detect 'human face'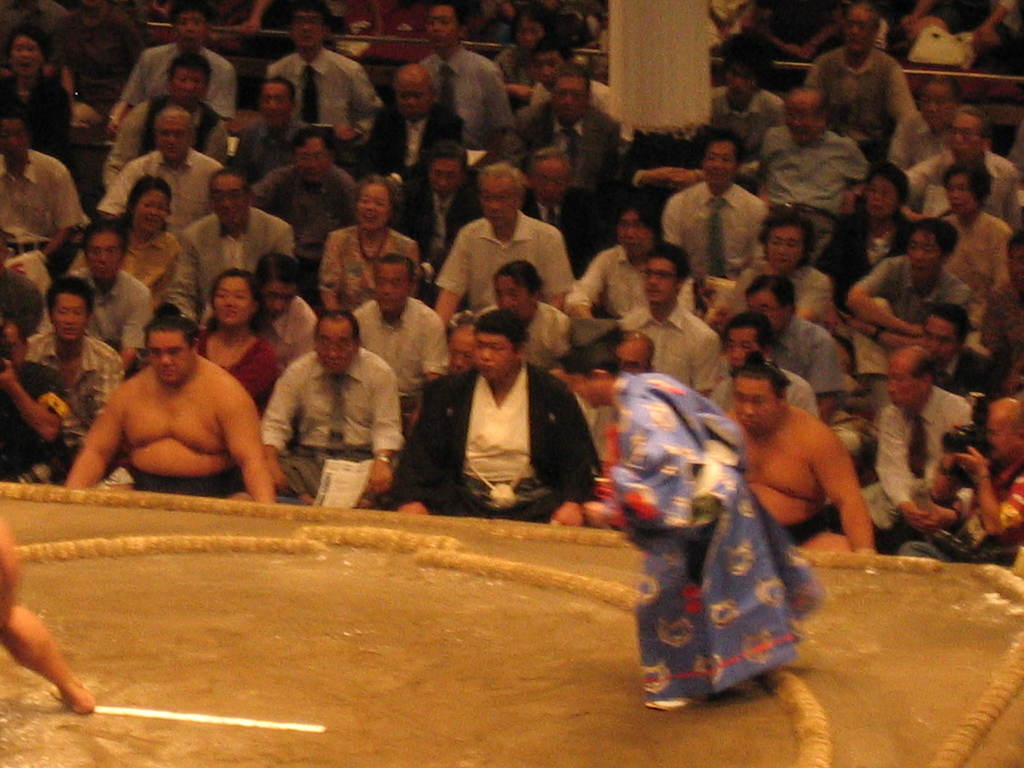
(left=173, top=66, right=202, bottom=104)
